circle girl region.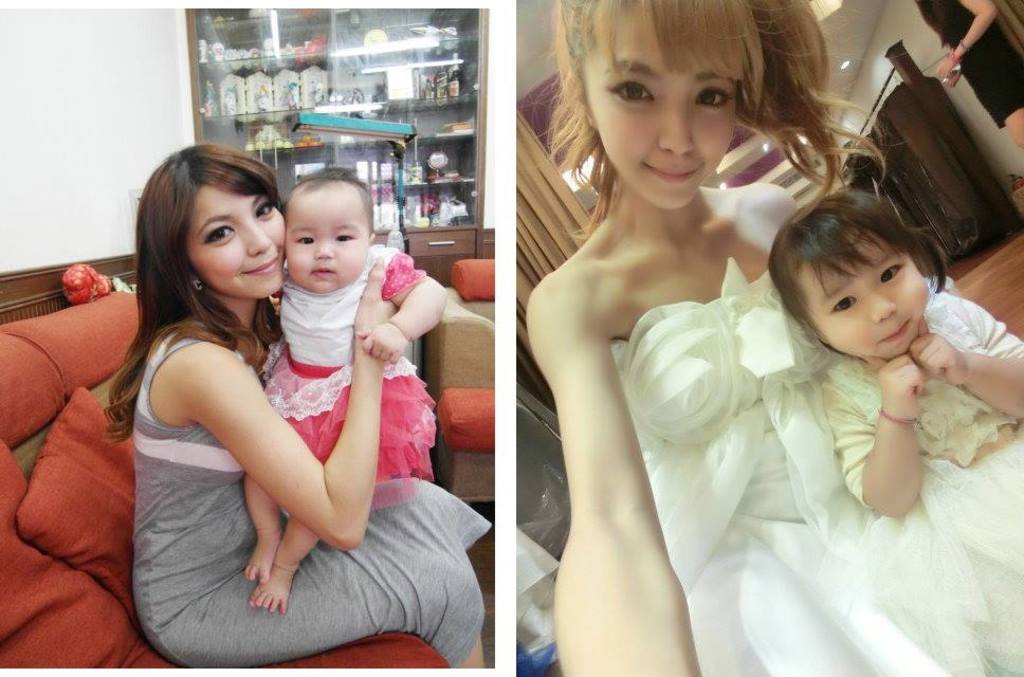
Region: <region>524, 1, 959, 676</region>.
